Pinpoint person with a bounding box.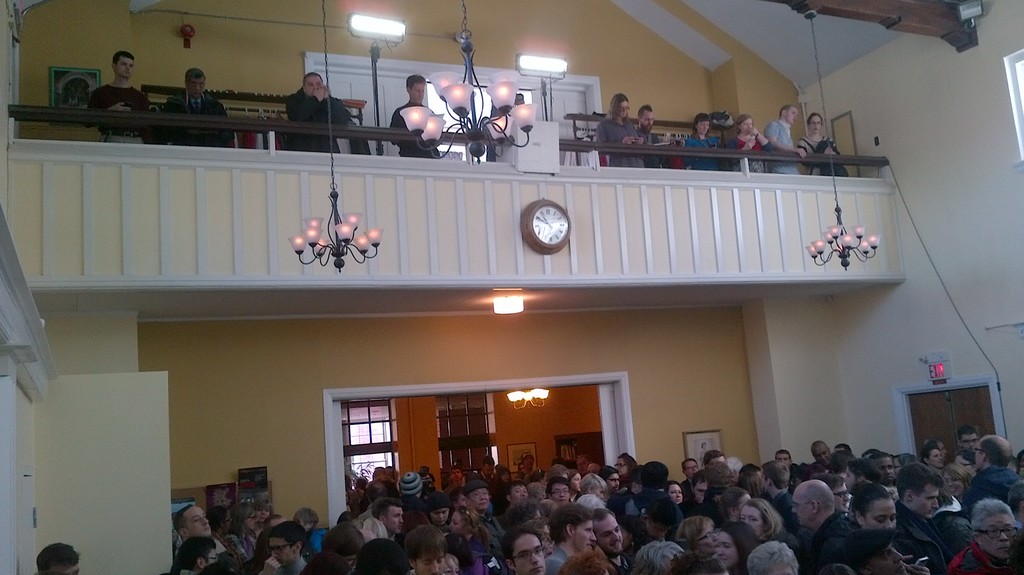
bbox(767, 106, 806, 174).
